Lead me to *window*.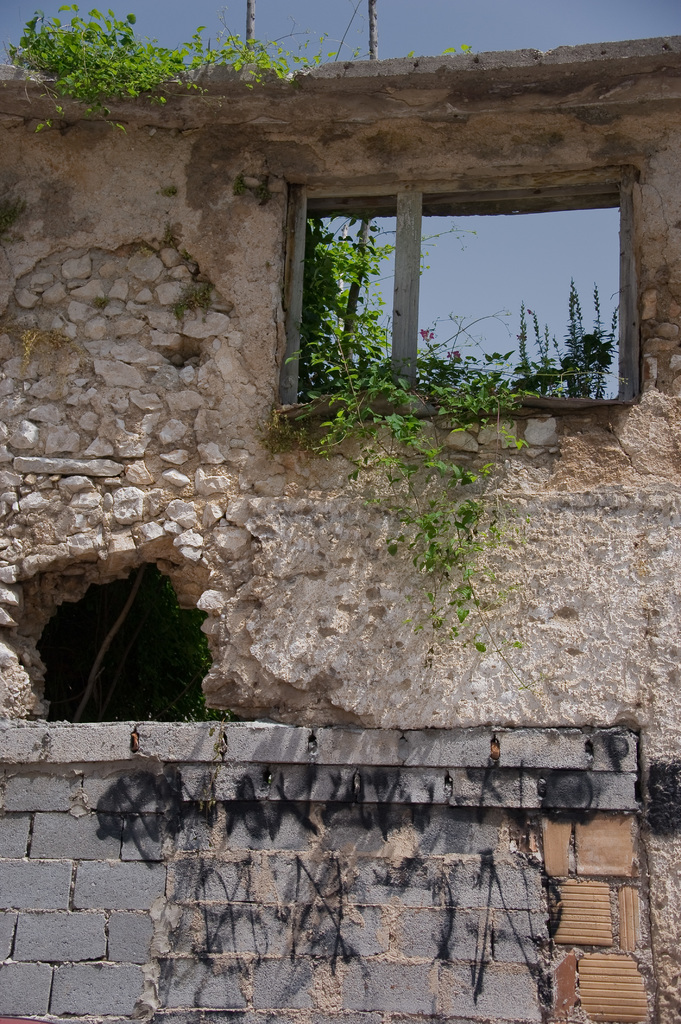
Lead to rect(301, 149, 637, 406).
